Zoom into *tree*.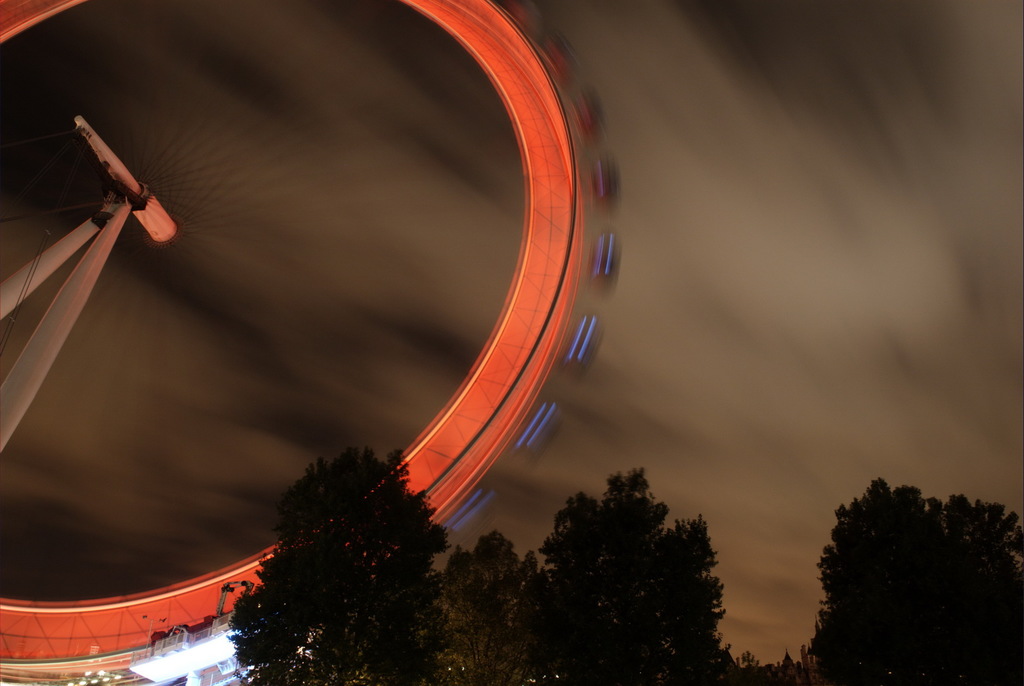
Zoom target: bbox=[738, 471, 1023, 685].
